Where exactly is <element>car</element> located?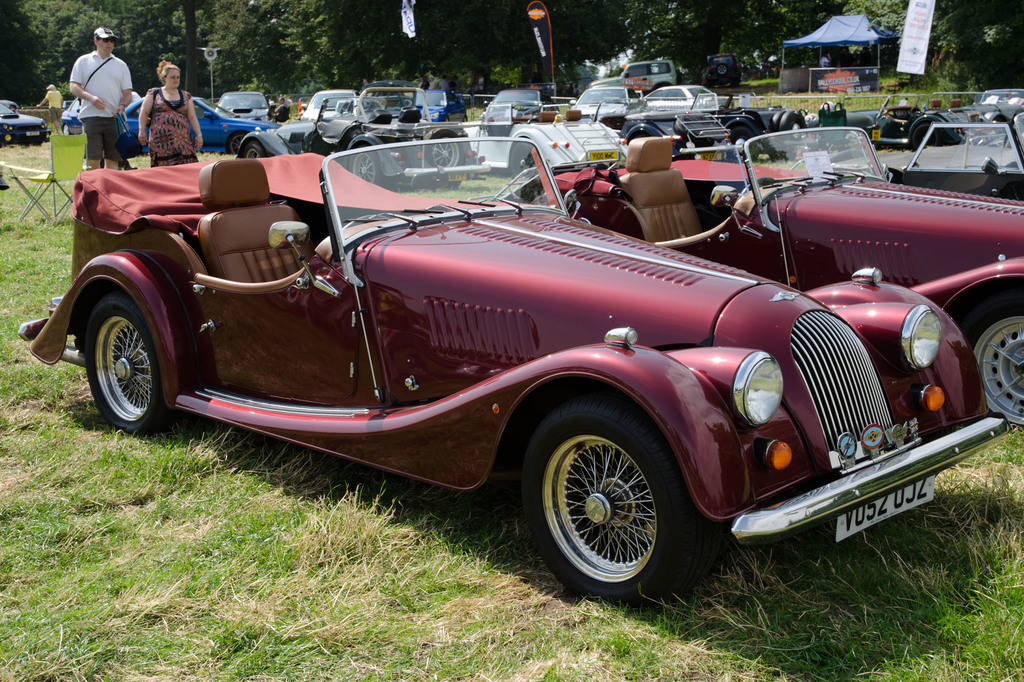
Its bounding box is <region>207, 86, 286, 143</region>.
